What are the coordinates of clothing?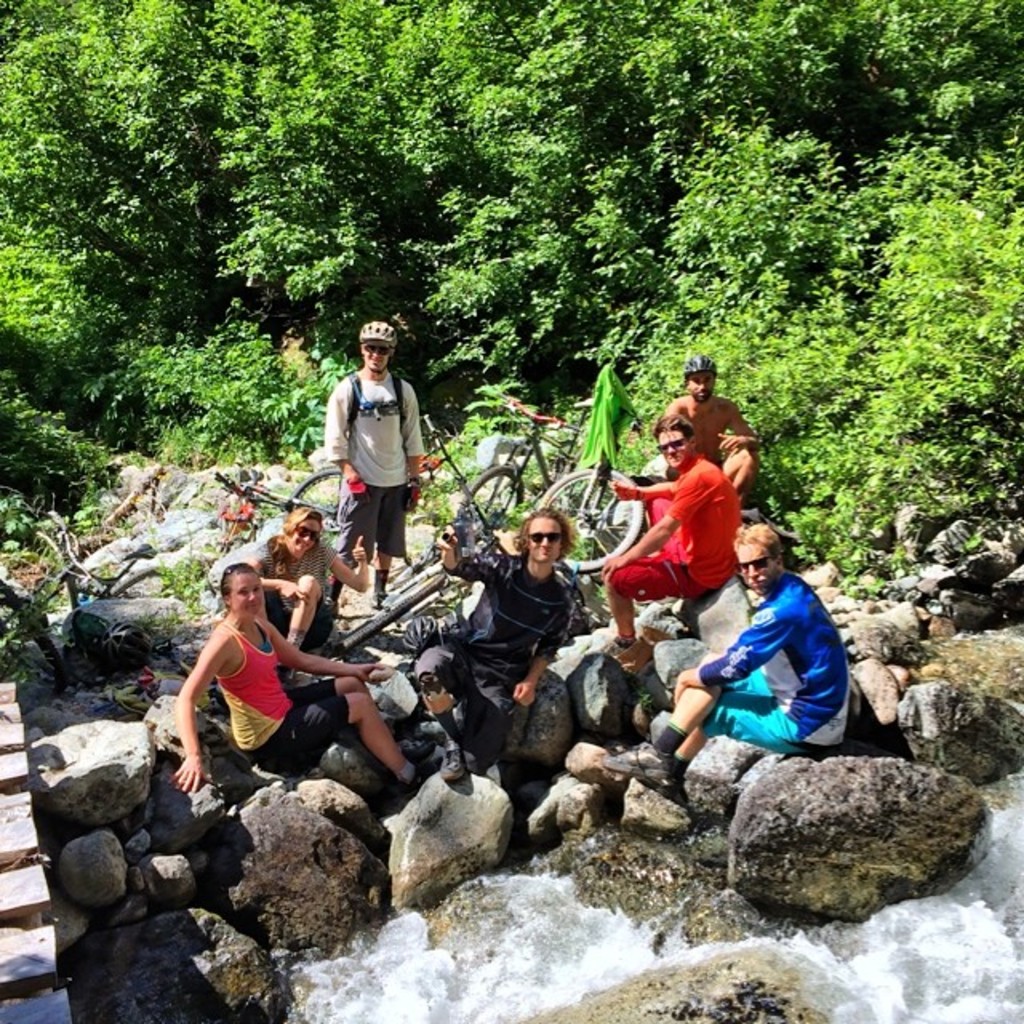
crop(238, 526, 334, 632).
